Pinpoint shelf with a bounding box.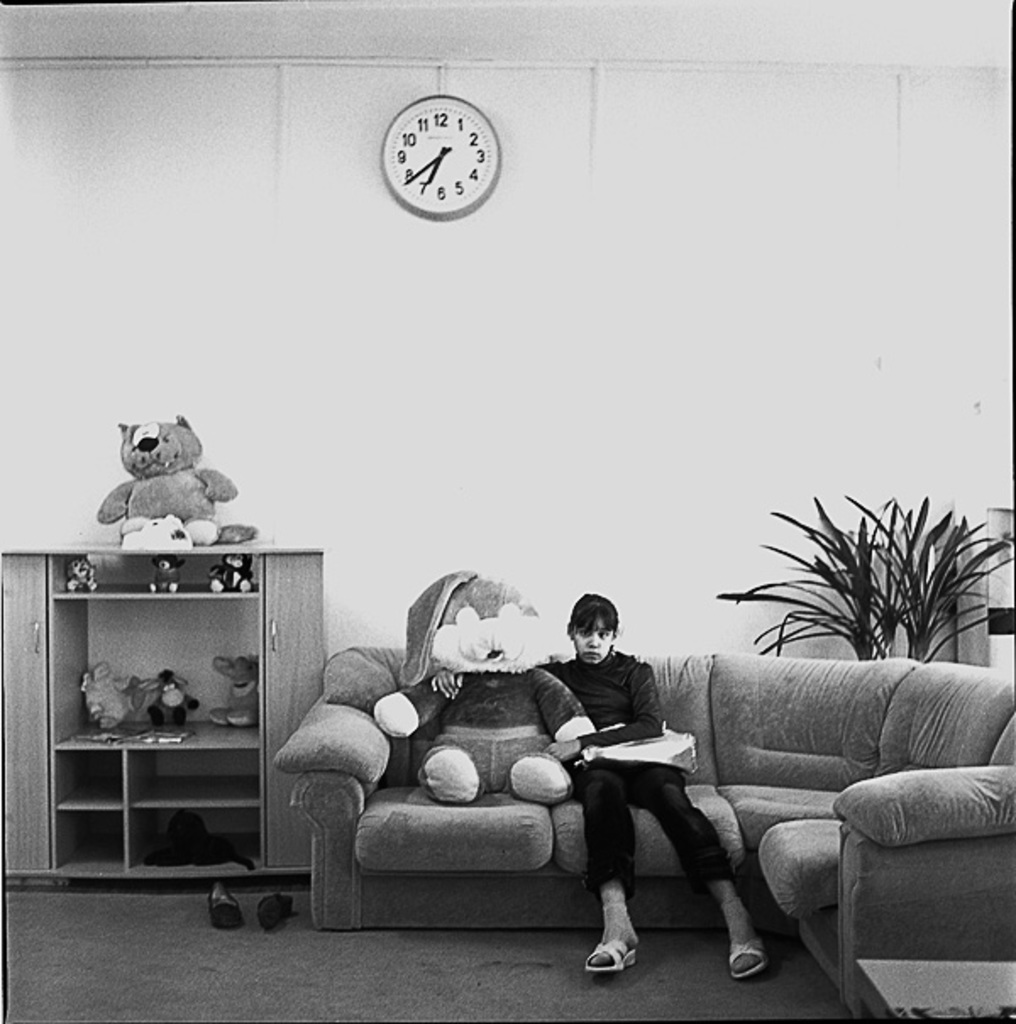
<bbox>19, 479, 352, 868</bbox>.
